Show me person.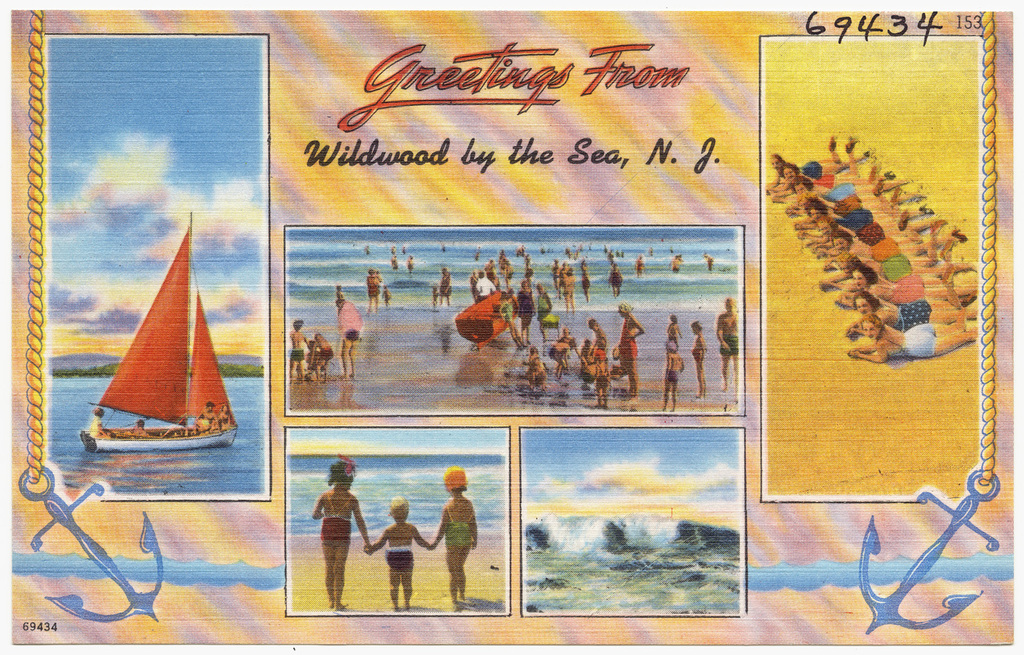
person is here: left=588, top=346, right=608, bottom=404.
